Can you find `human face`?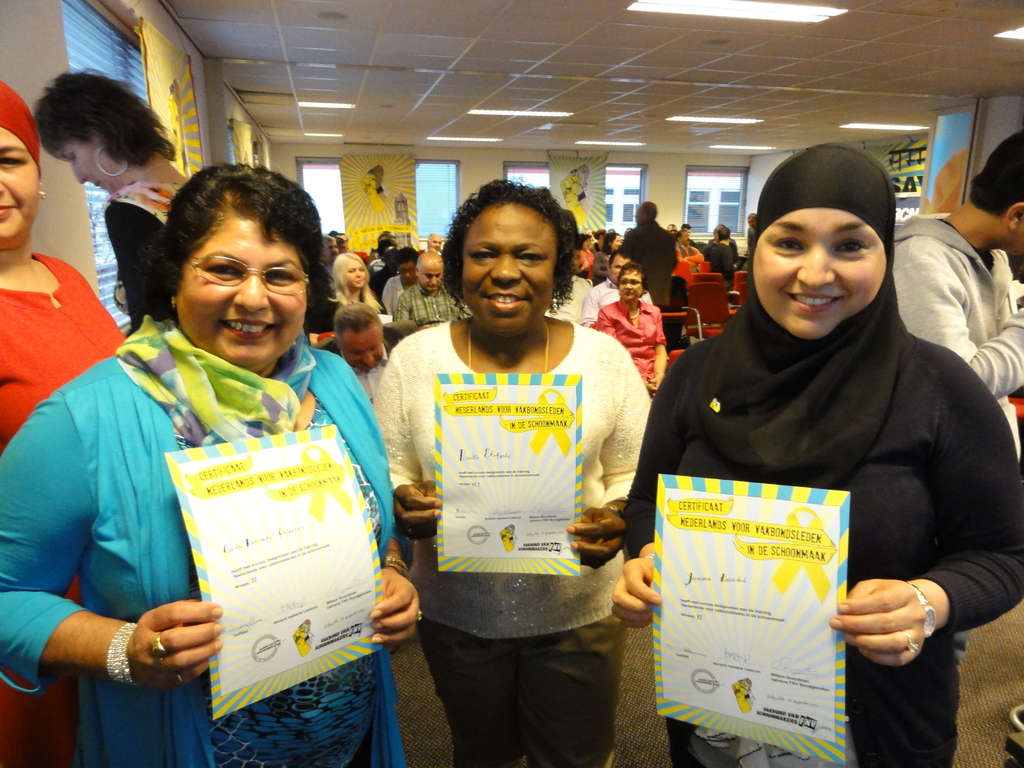
Yes, bounding box: x1=346 y1=260 x2=367 y2=288.
